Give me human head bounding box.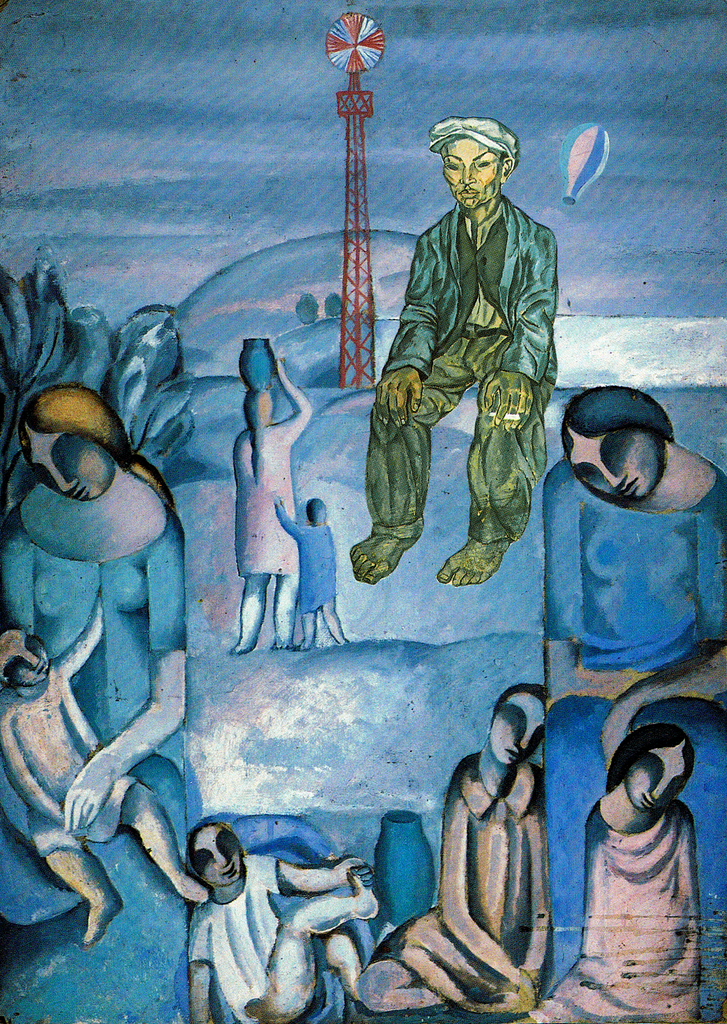
(x1=423, y1=118, x2=514, y2=211).
